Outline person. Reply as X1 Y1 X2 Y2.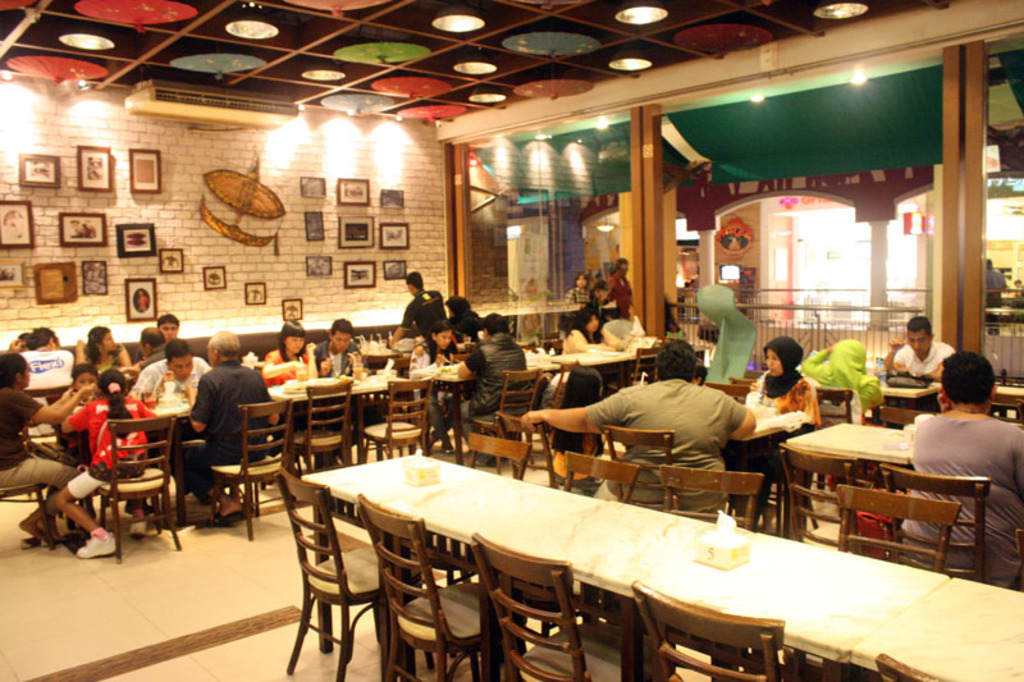
0 347 97 545.
